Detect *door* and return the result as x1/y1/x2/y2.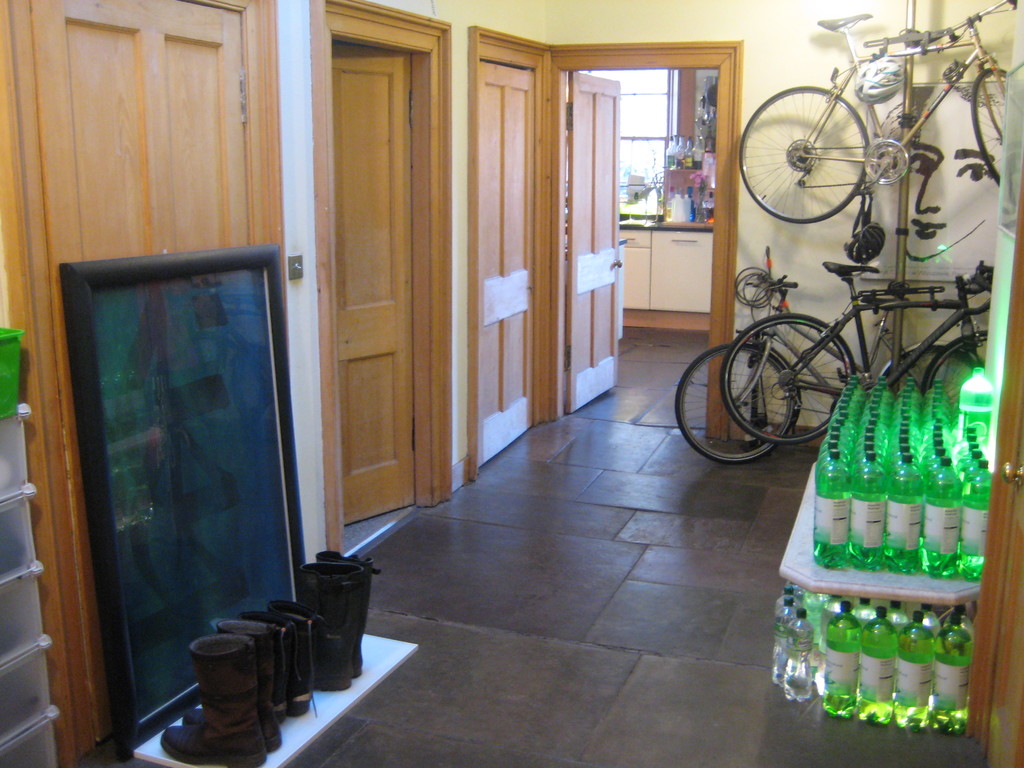
566/70/620/409.
